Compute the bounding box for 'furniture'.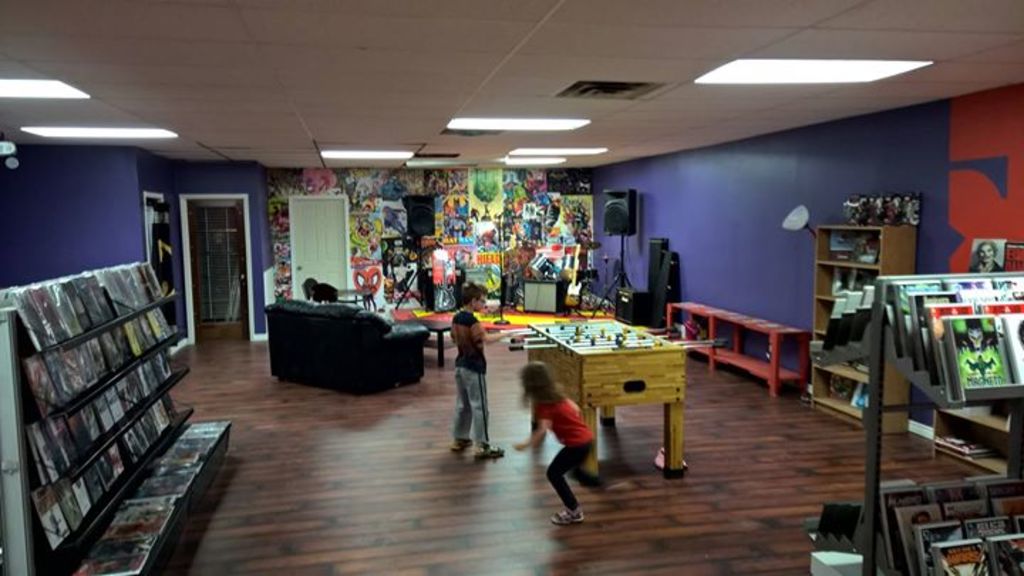
263:299:432:400.
